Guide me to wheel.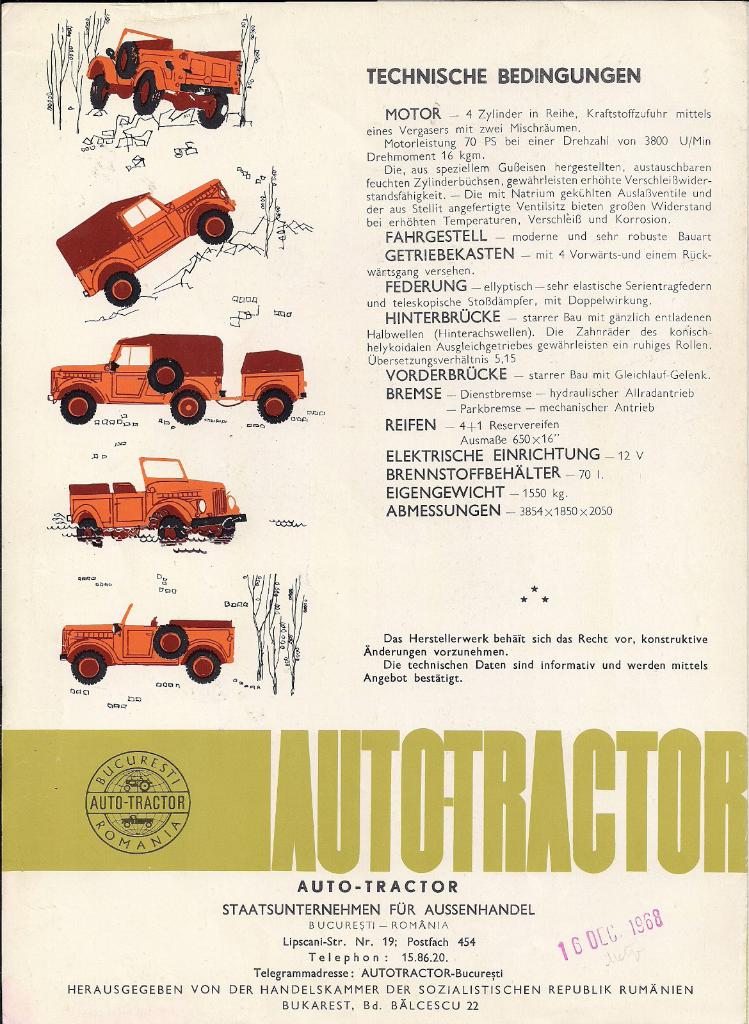
Guidance: bbox=(90, 79, 104, 106).
